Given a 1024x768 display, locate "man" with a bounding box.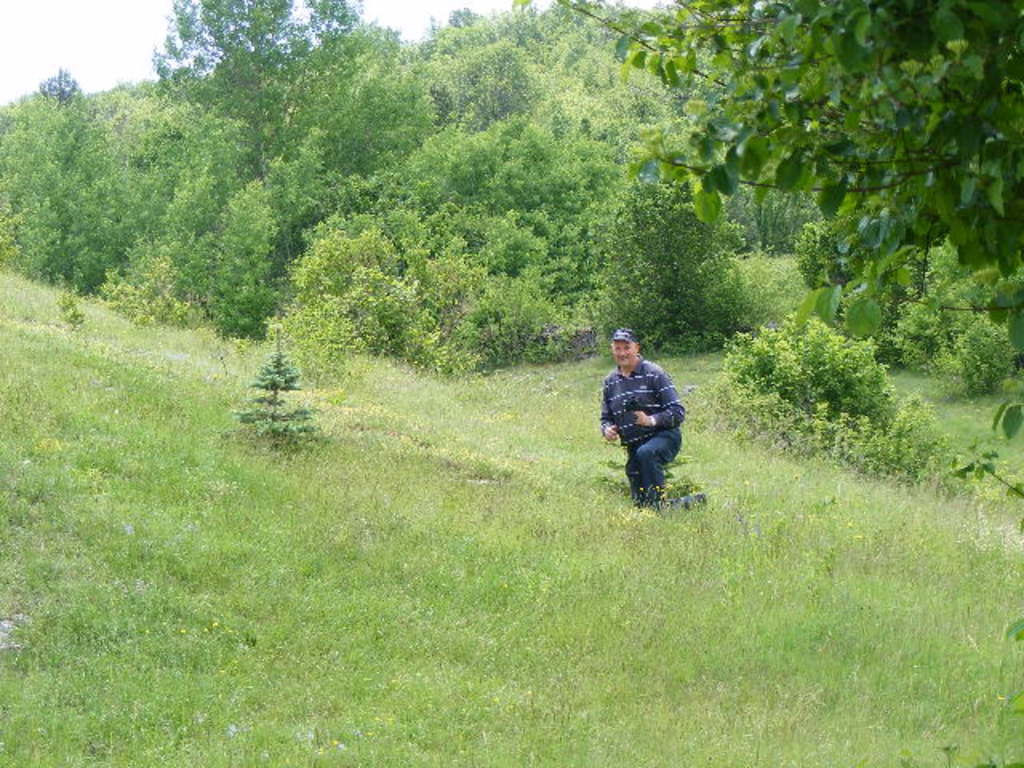
Located: 582:325:707:507.
